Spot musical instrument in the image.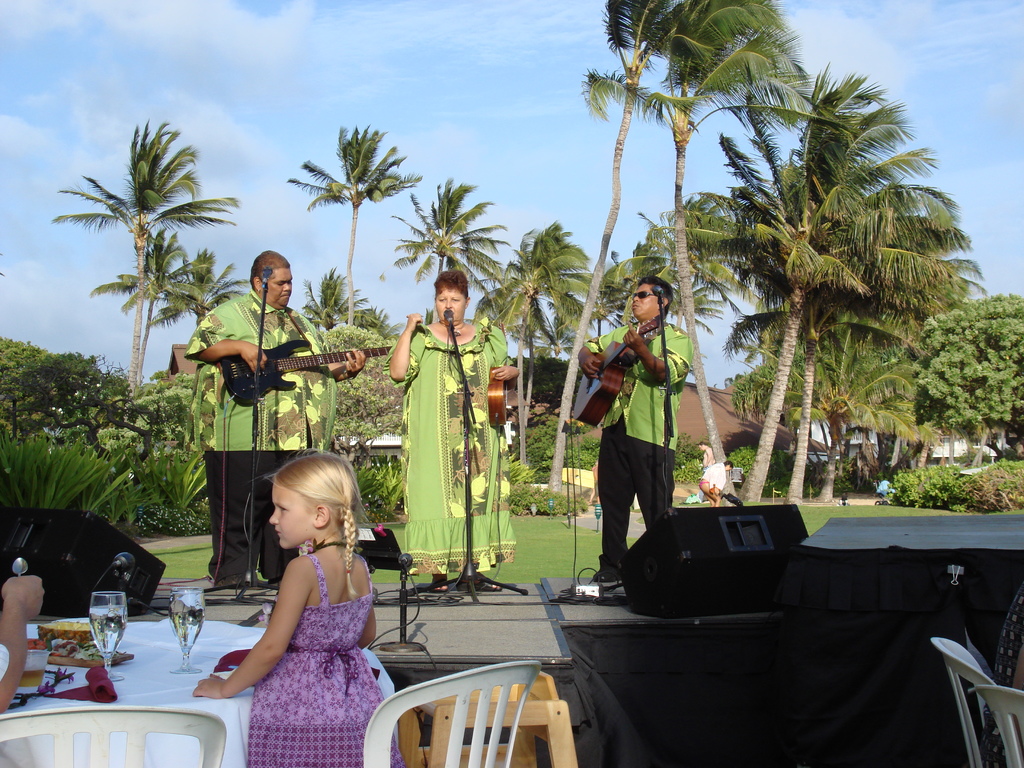
musical instrument found at l=477, t=363, r=533, b=433.
